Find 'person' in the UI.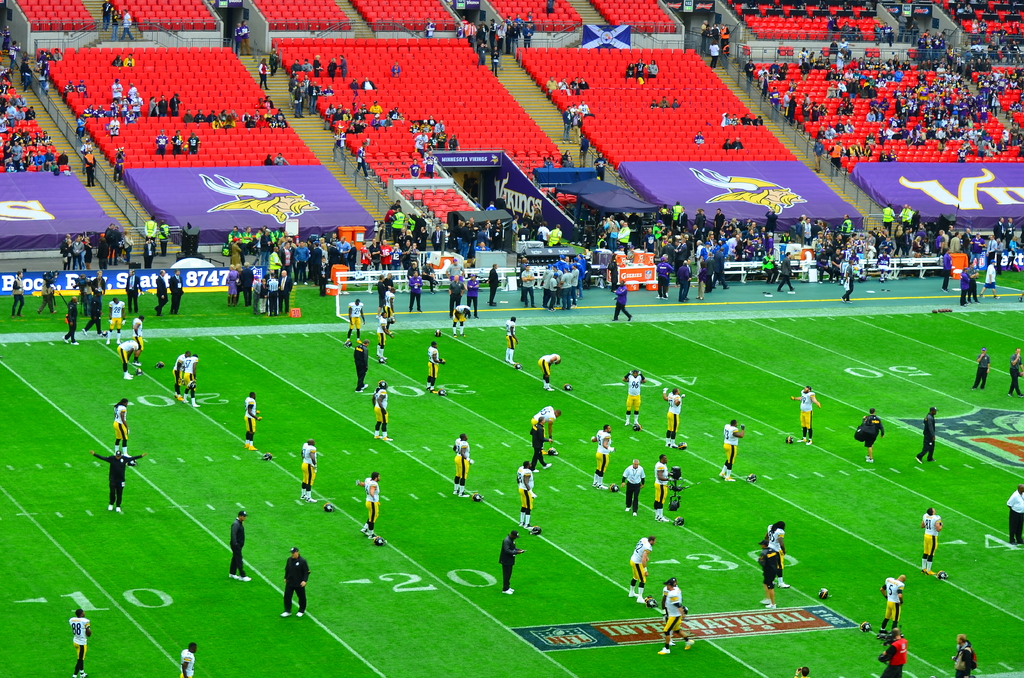
UI element at select_region(324, 54, 342, 78).
